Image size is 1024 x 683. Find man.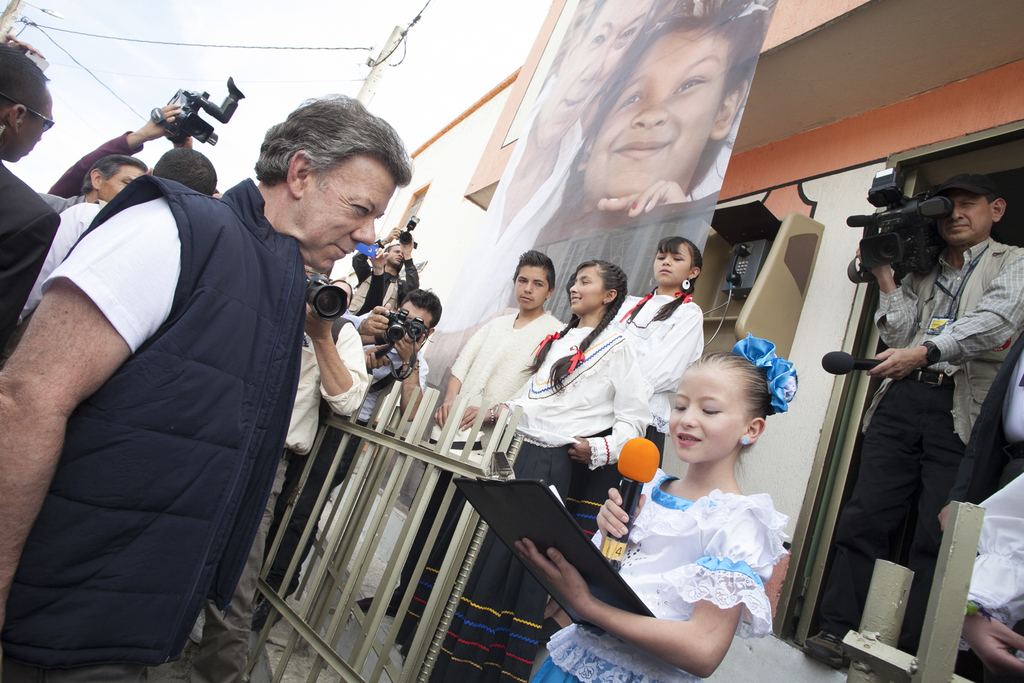
box=[38, 153, 147, 215].
